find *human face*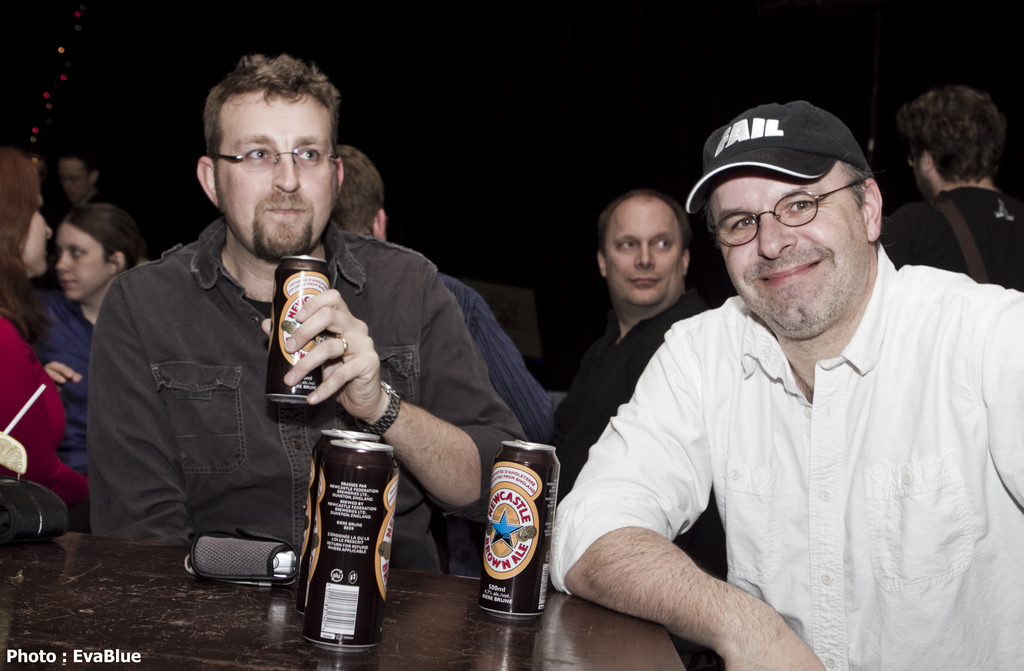
(x1=608, y1=209, x2=680, y2=307)
